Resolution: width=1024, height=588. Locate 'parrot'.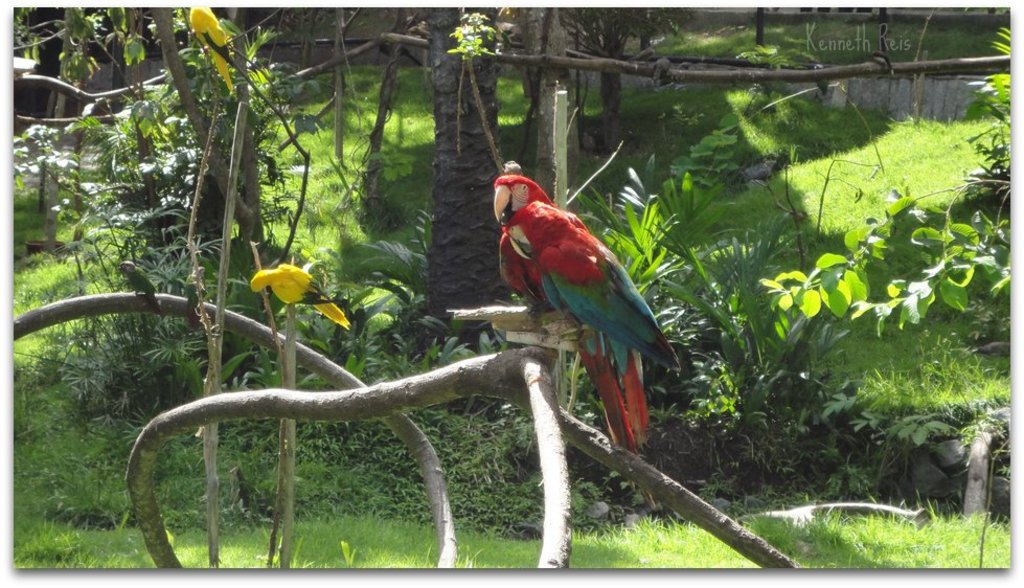
select_region(484, 174, 684, 528).
